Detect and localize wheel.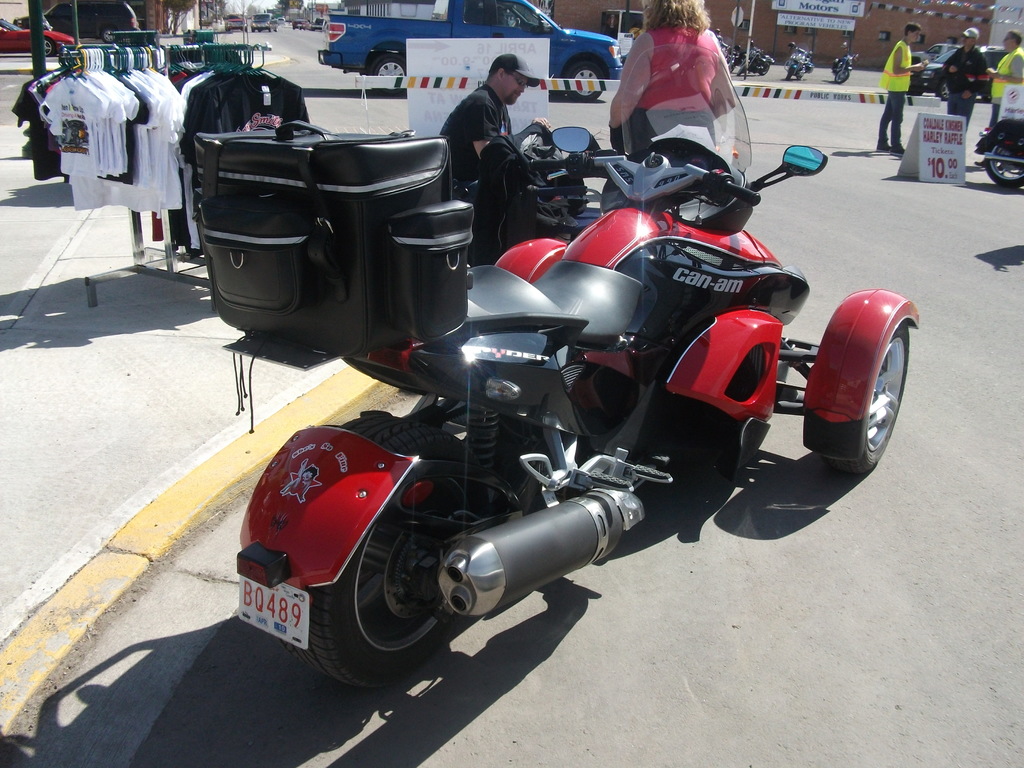
Localized at {"left": 259, "top": 30, "right": 262, "bottom": 31}.
